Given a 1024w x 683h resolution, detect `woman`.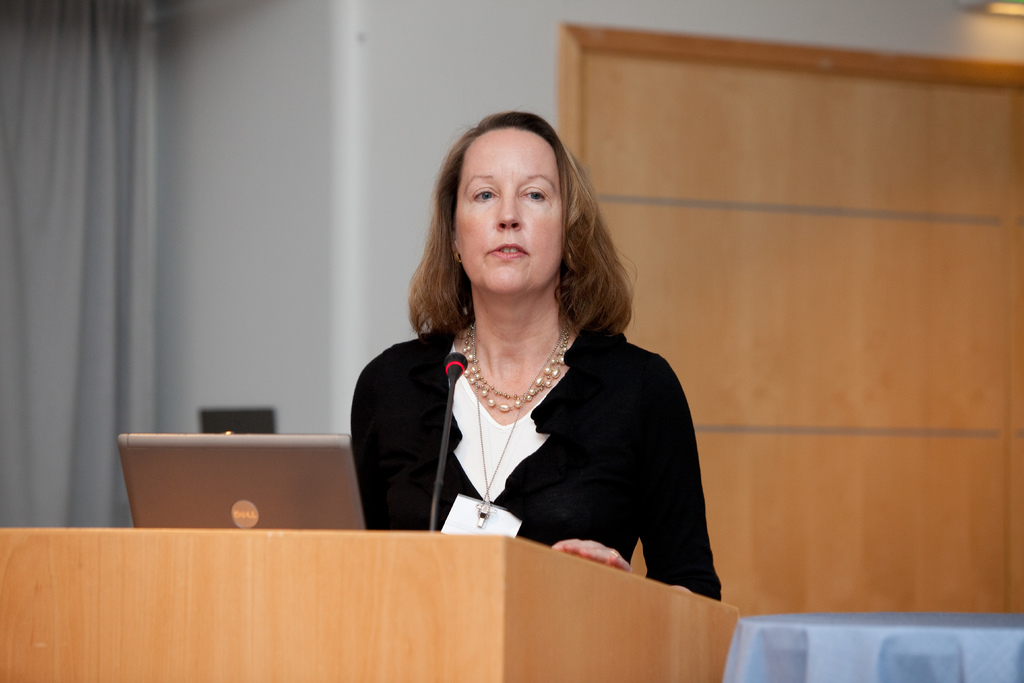
x1=346, y1=98, x2=705, y2=599.
